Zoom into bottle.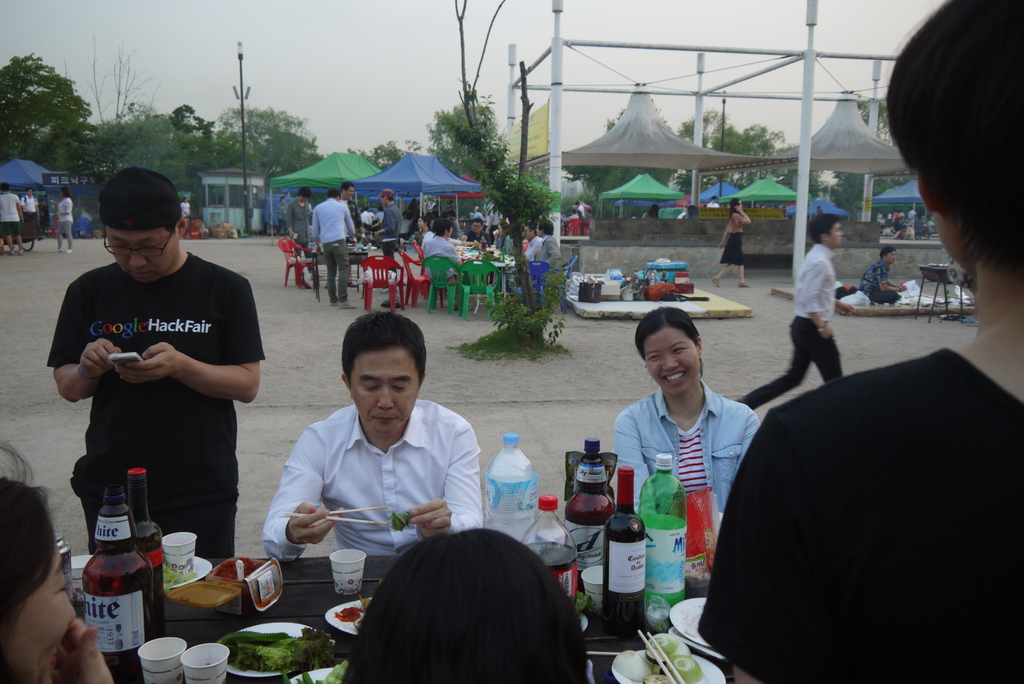
Zoom target: (x1=479, y1=236, x2=490, y2=250).
